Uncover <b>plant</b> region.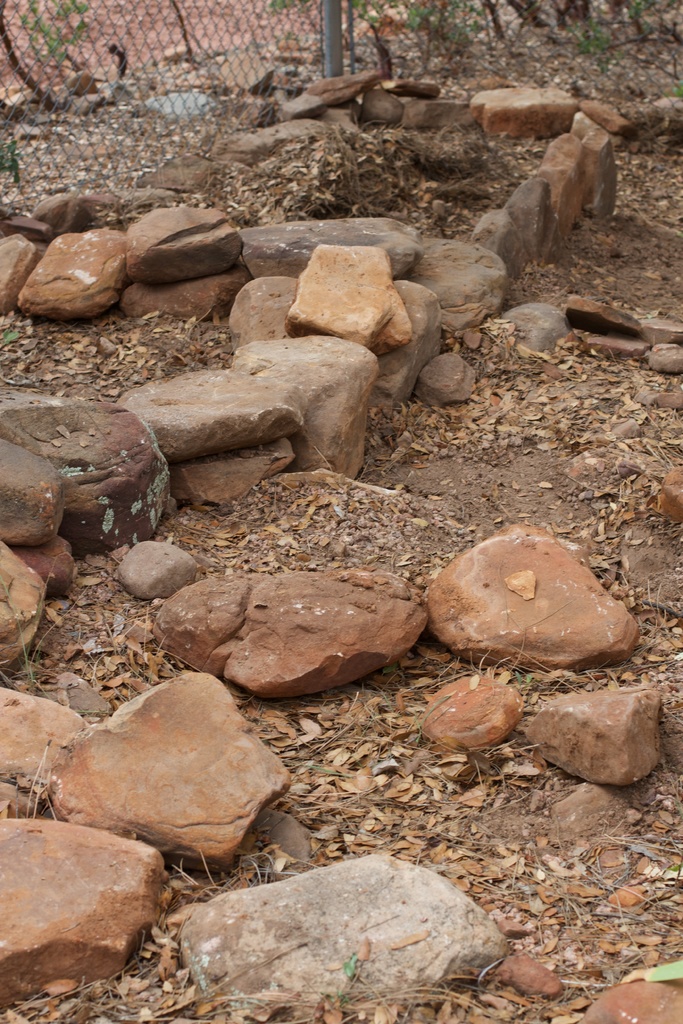
Uncovered: left=442, top=0, right=486, bottom=45.
